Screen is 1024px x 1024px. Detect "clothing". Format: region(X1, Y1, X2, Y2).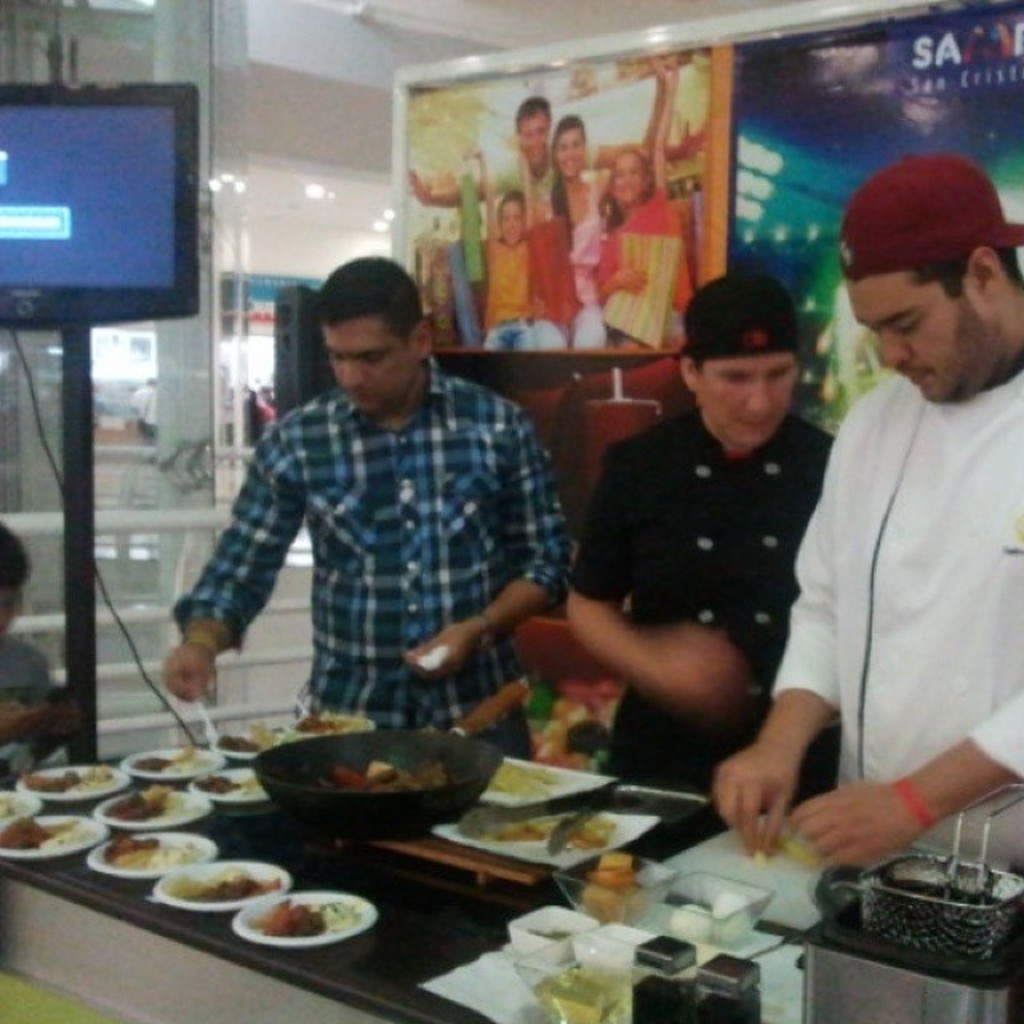
region(0, 624, 58, 763).
